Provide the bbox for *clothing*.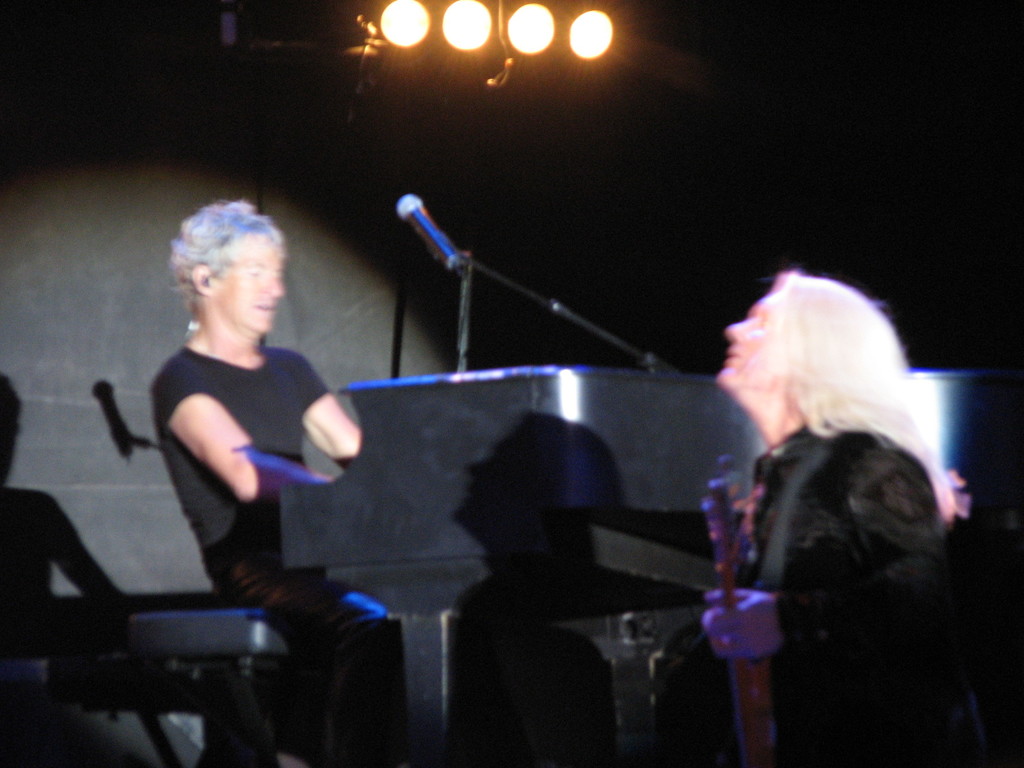
Rect(151, 338, 360, 668).
